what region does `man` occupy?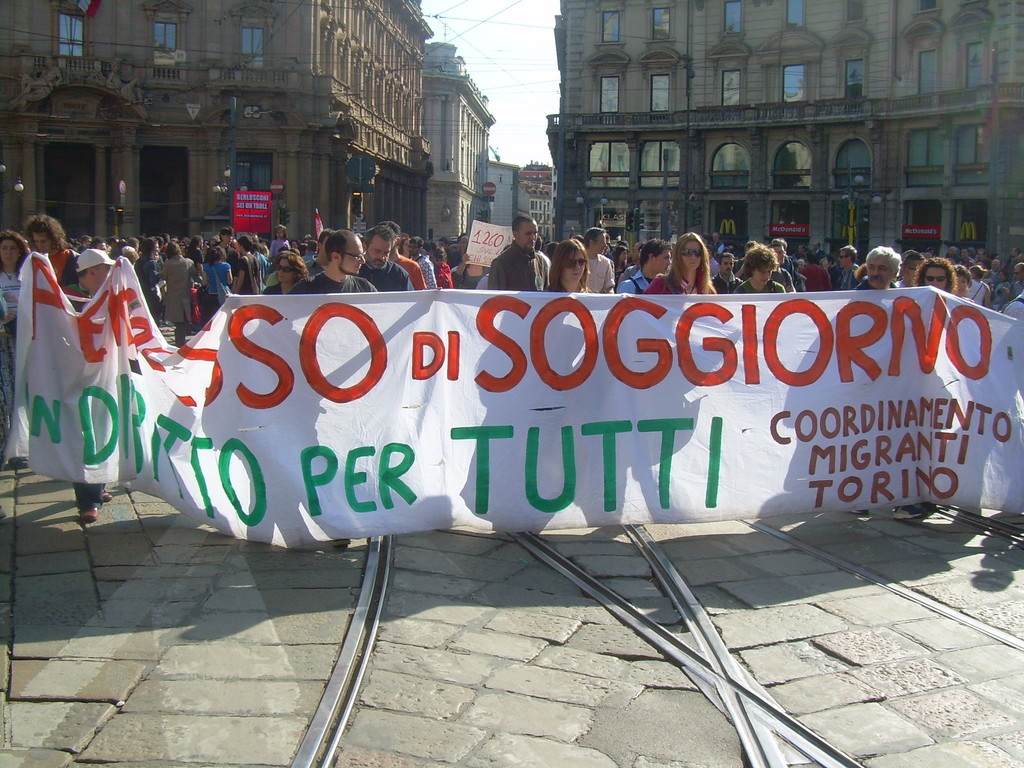
detection(616, 239, 671, 292).
